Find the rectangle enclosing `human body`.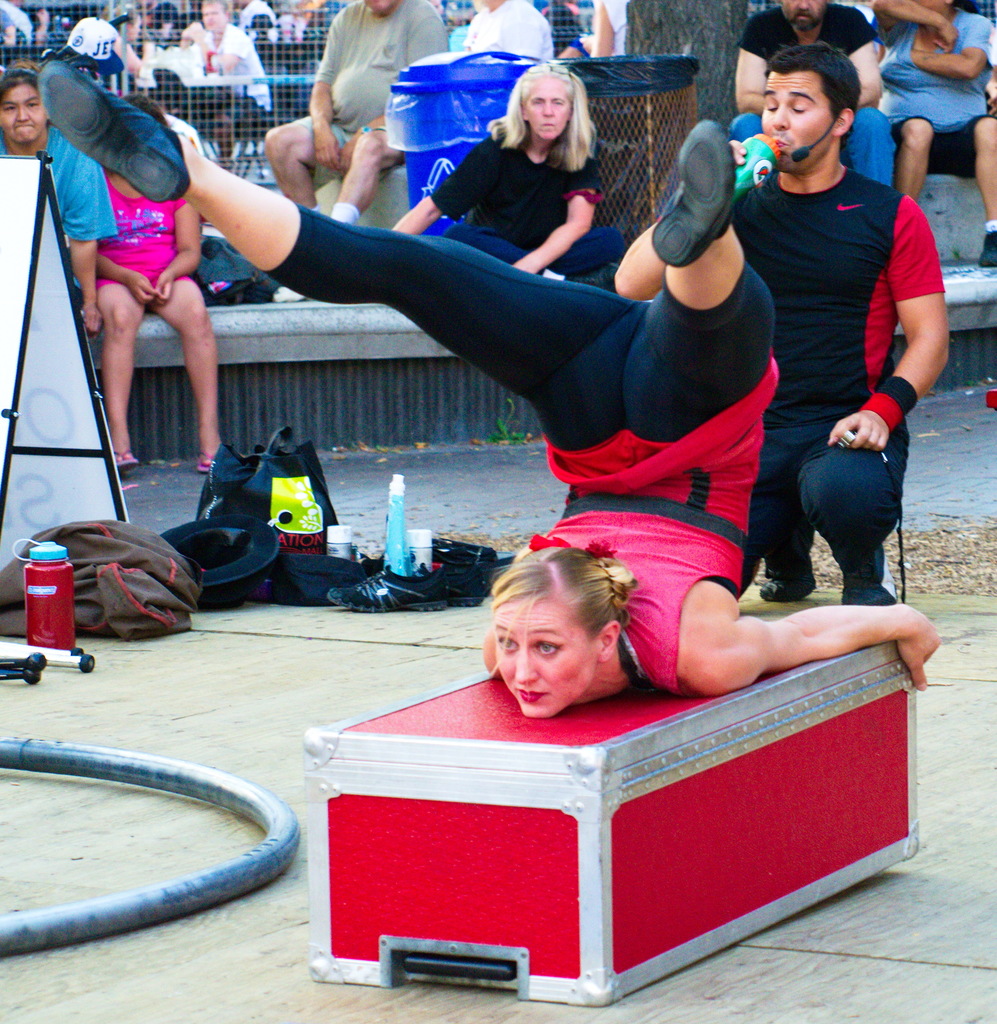
left=692, top=19, right=941, bottom=696.
